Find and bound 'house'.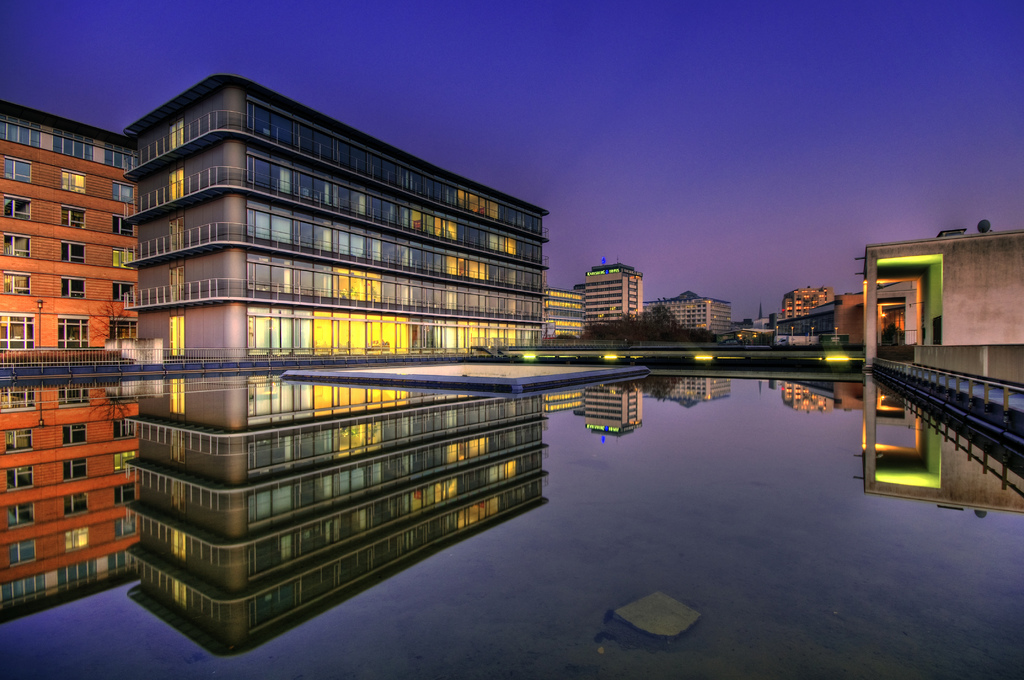
Bound: detection(547, 289, 585, 345).
